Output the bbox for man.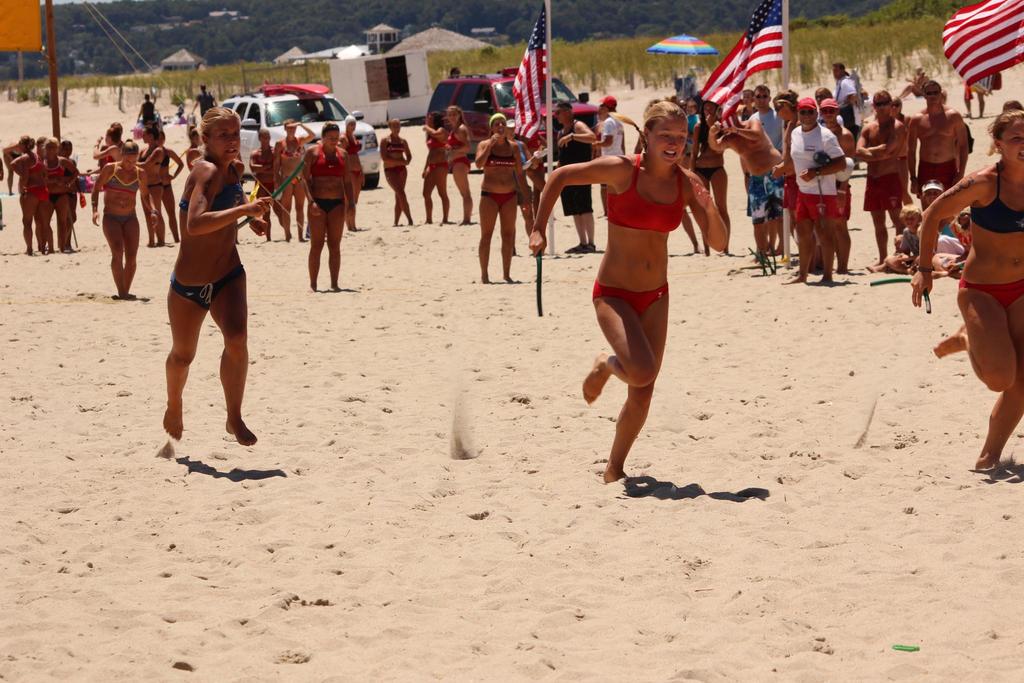
bbox=(900, 74, 971, 201).
